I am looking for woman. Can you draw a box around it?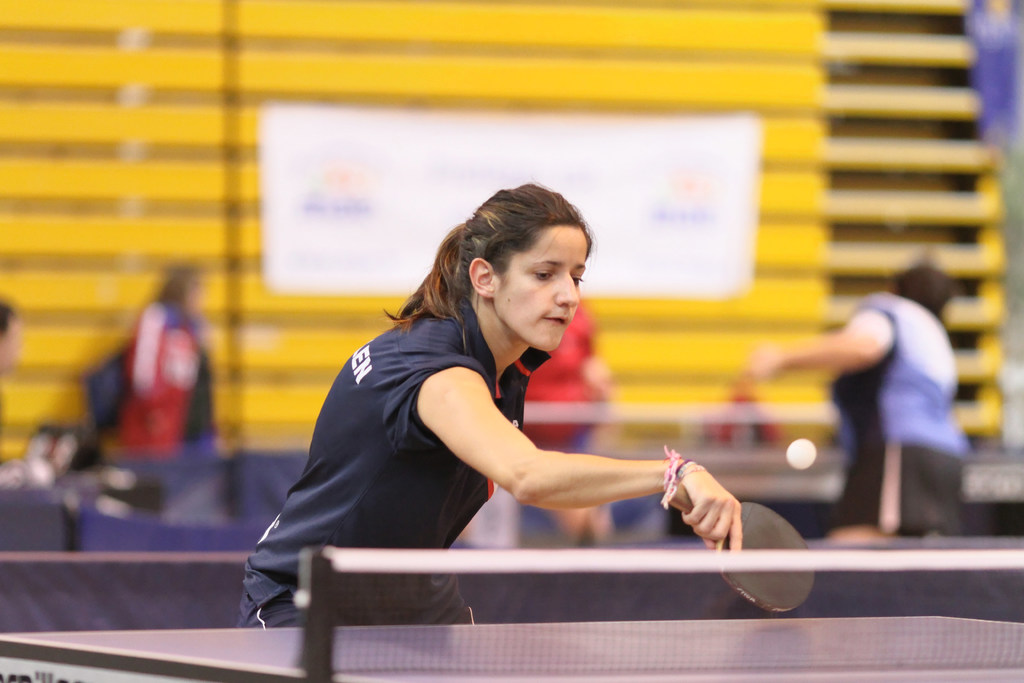
Sure, the bounding box is Rect(746, 253, 965, 546).
